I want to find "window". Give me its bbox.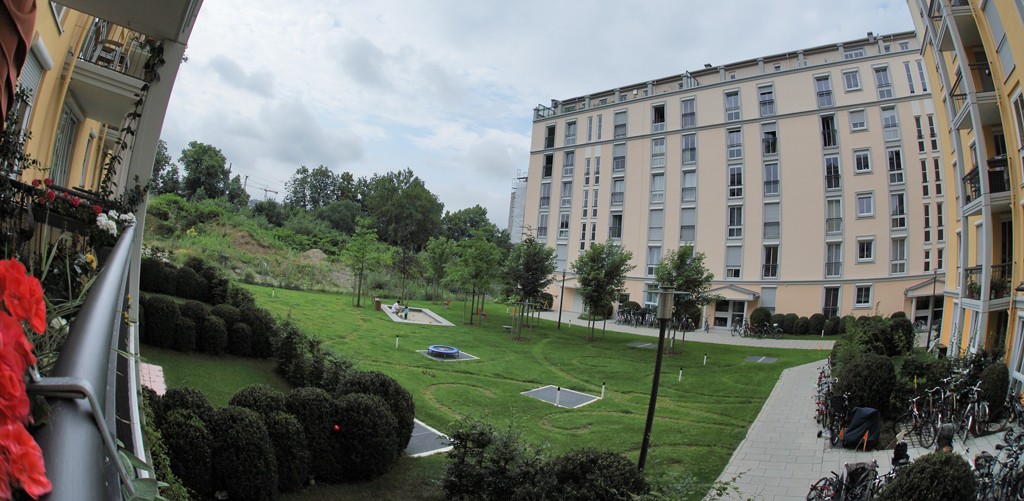
(762, 123, 781, 157).
